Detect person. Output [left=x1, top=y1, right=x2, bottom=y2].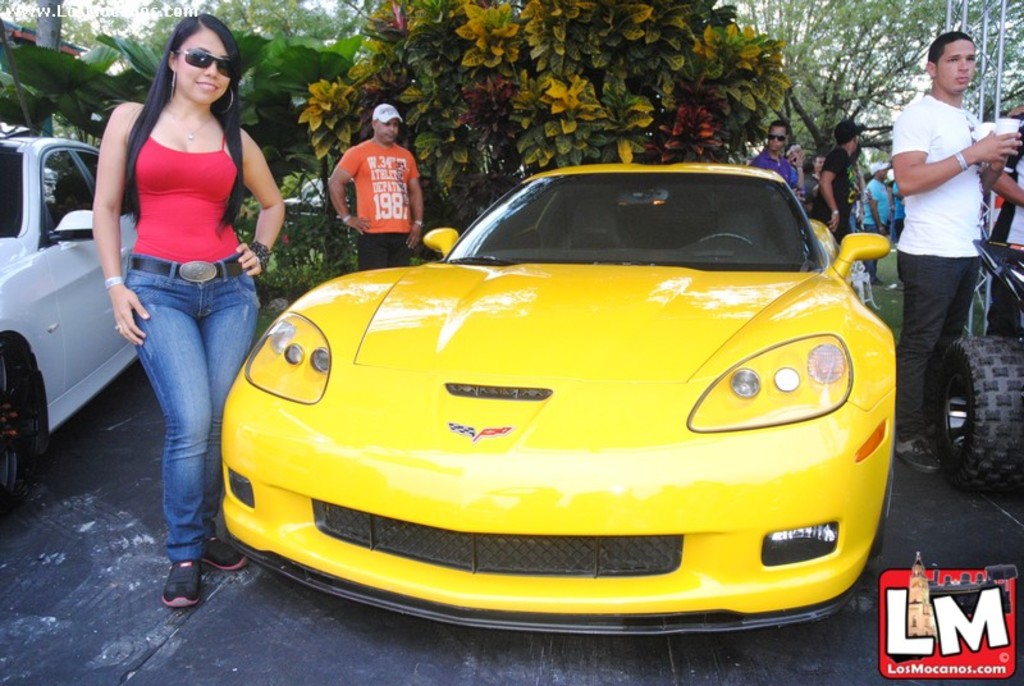
[left=737, top=123, right=790, bottom=193].
